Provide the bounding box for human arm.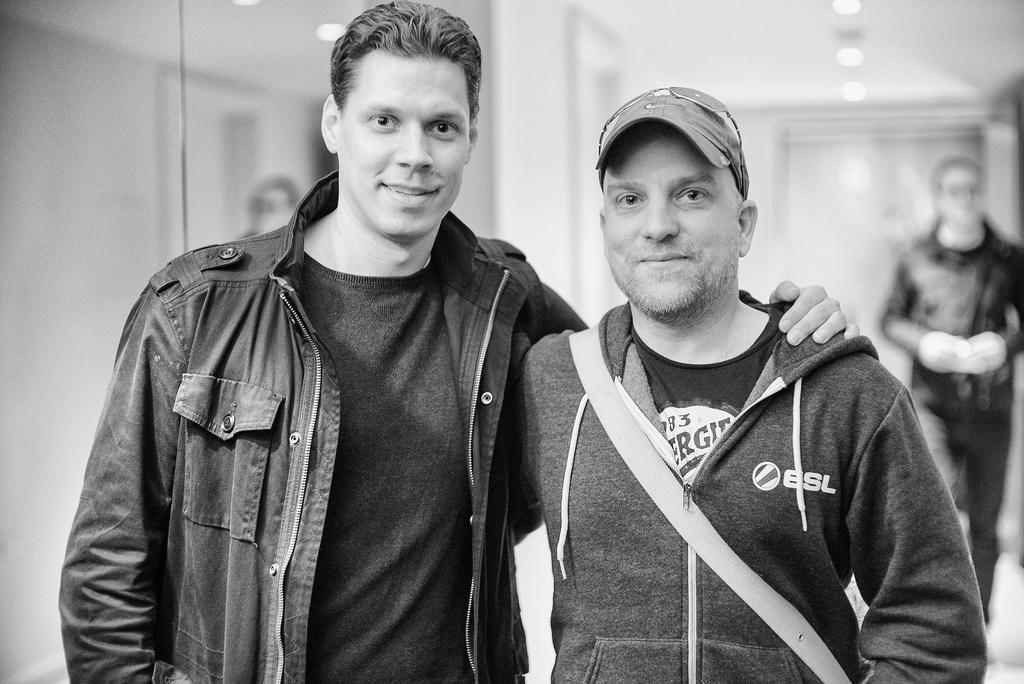
(857,387,979,672).
